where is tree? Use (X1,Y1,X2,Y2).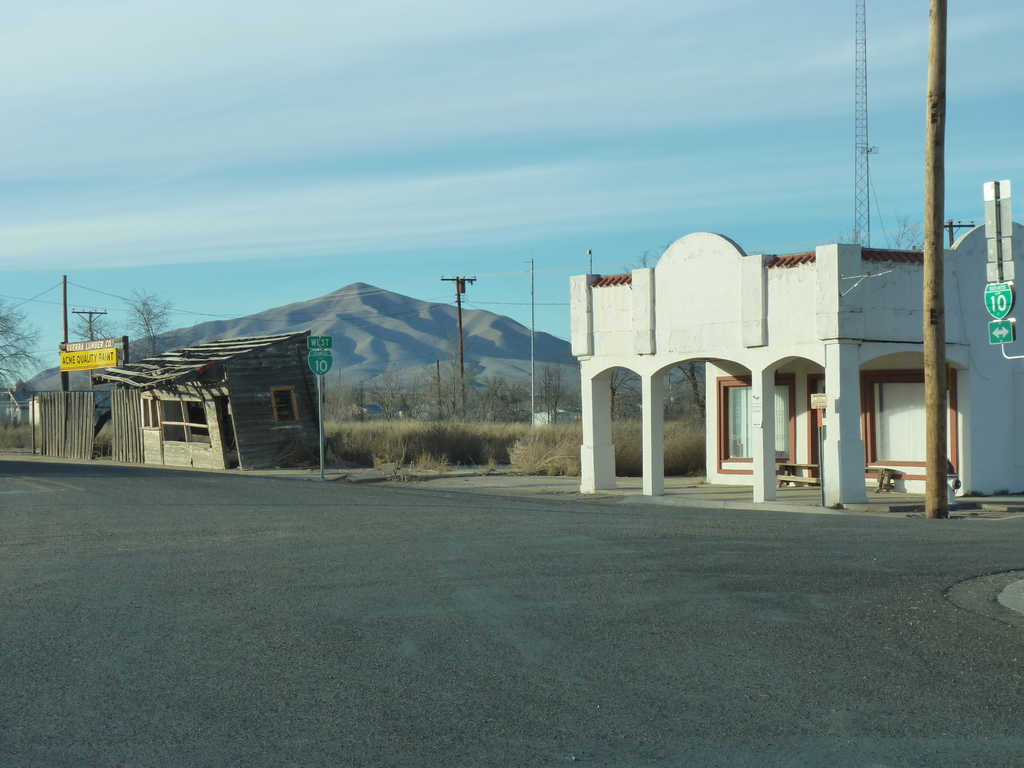
(71,285,191,361).
